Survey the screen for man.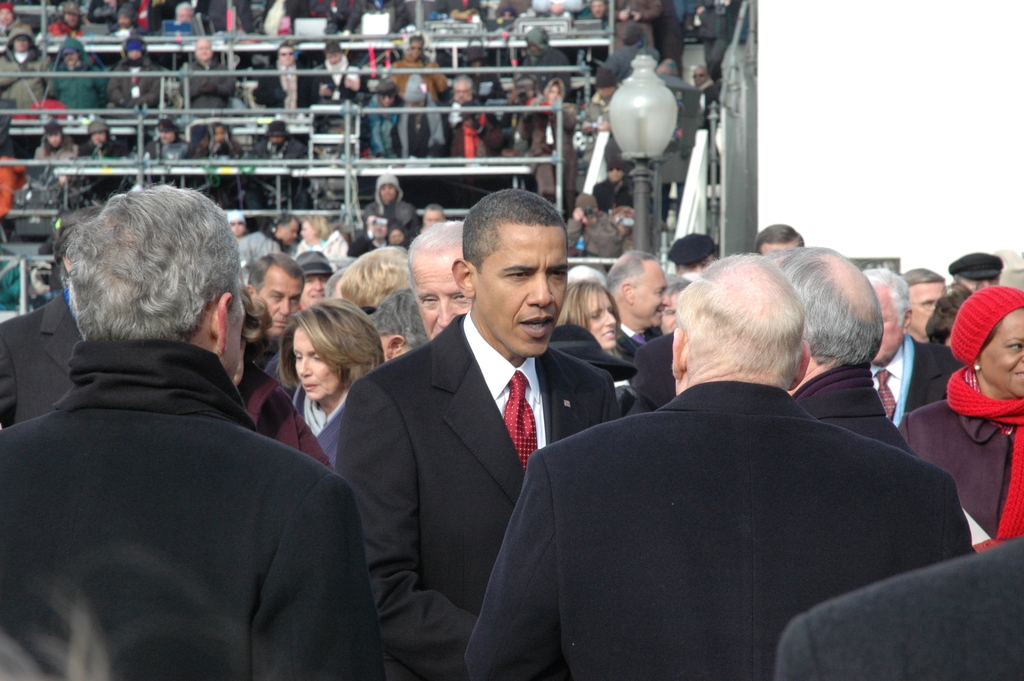
Survey found: x1=299 y1=250 x2=335 y2=297.
